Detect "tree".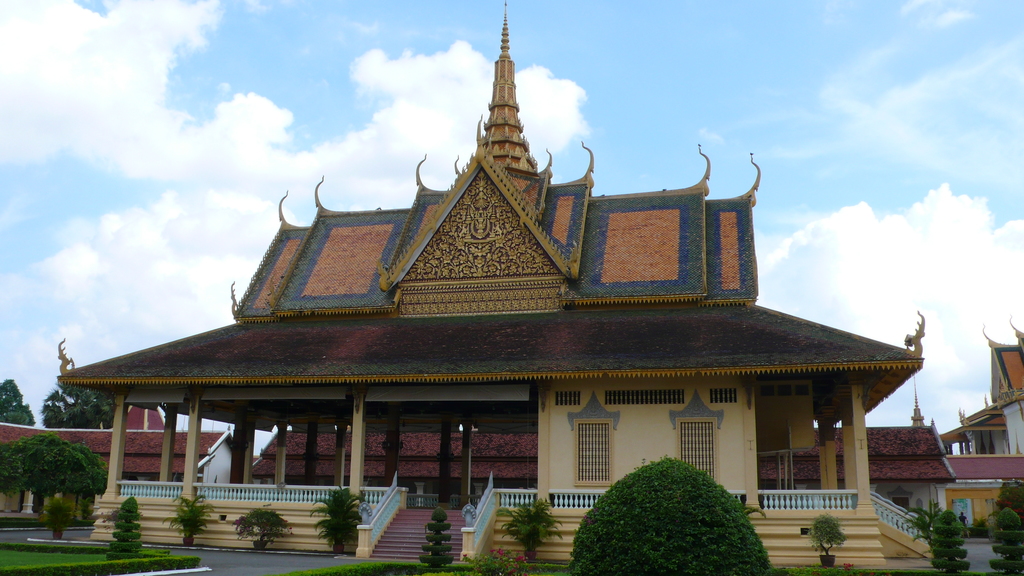
Detected at (left=0, top=376, right=40, bottom=424).
